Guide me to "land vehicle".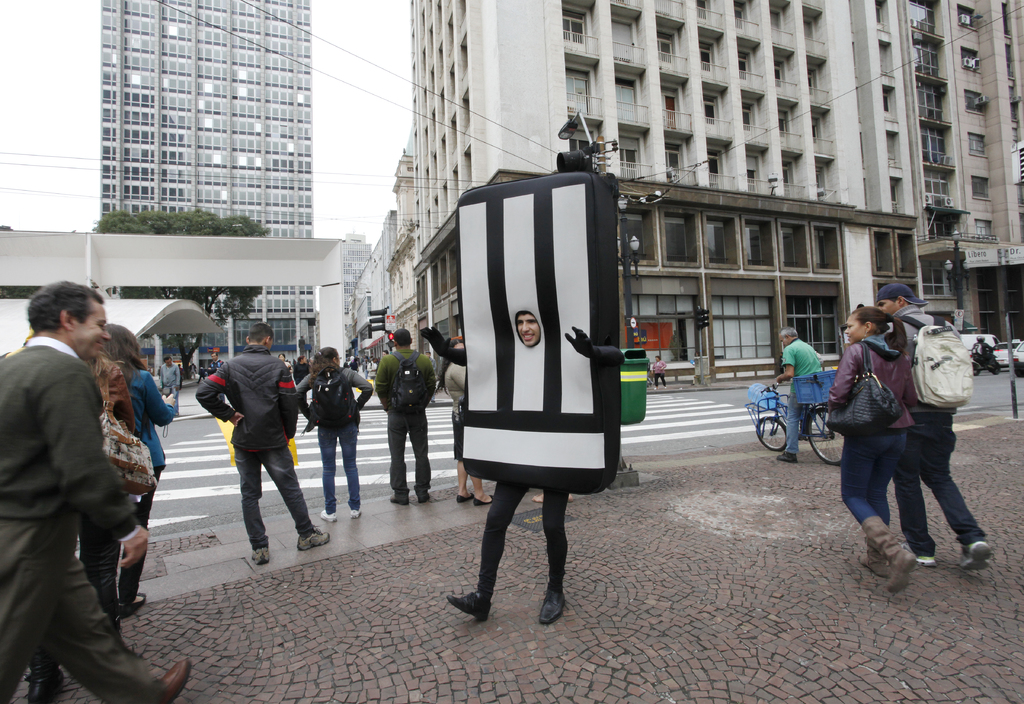
Guidance: 761/379/847/467.
